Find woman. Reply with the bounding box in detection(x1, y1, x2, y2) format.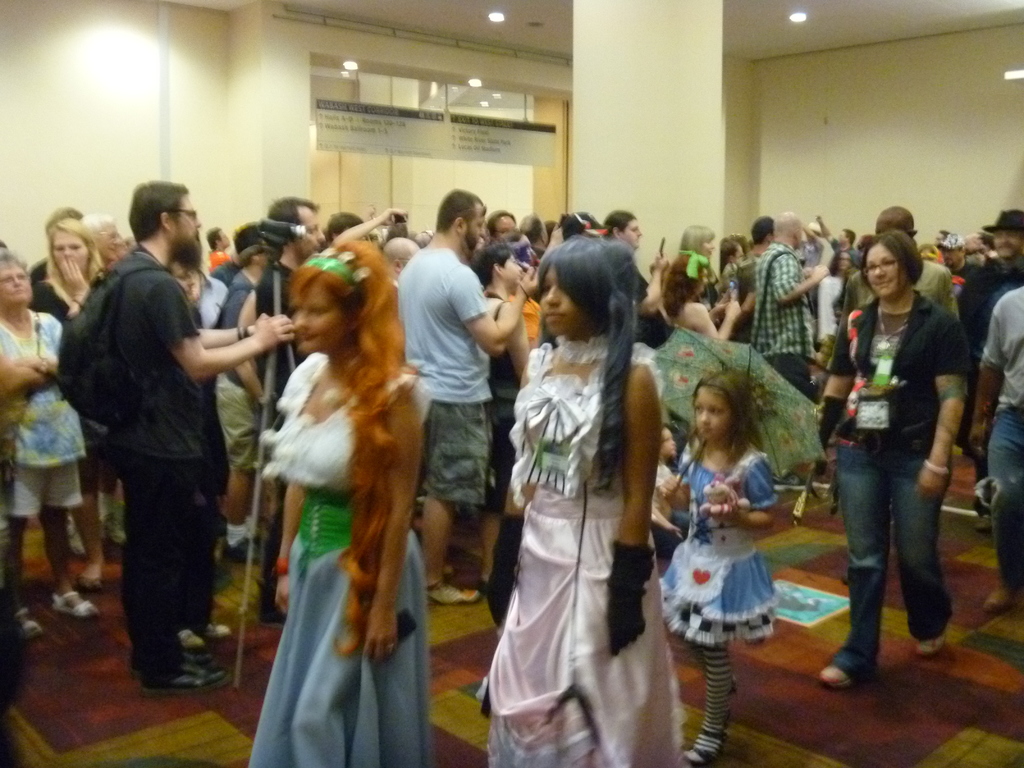
detection(815, 230, 973, 686).
